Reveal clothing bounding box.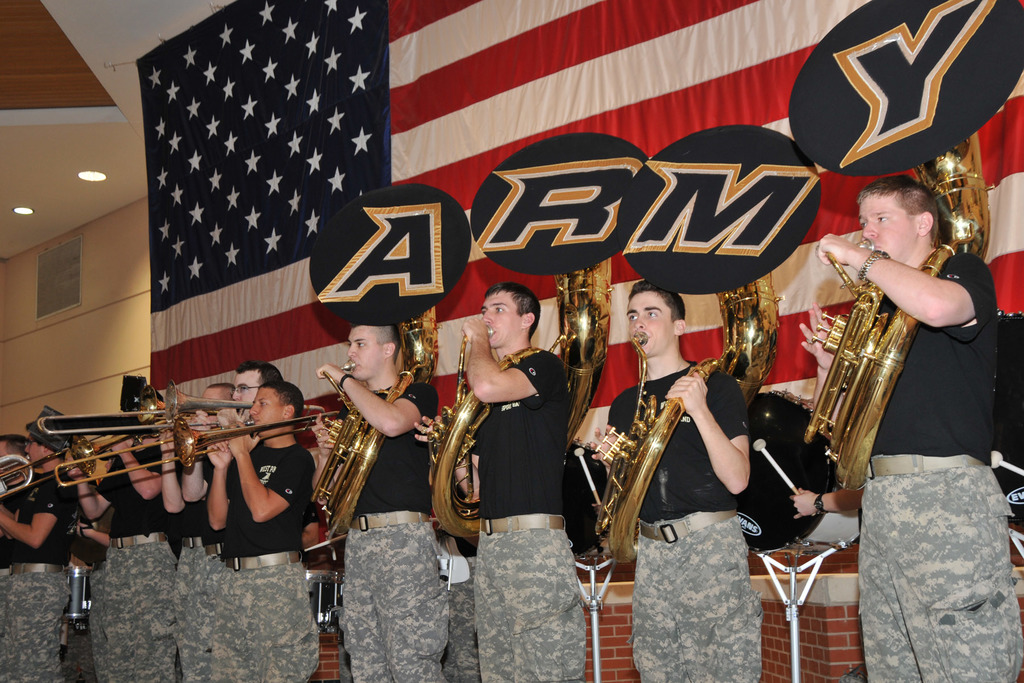
Revealed: Rect(206, 436, 317, 682).
